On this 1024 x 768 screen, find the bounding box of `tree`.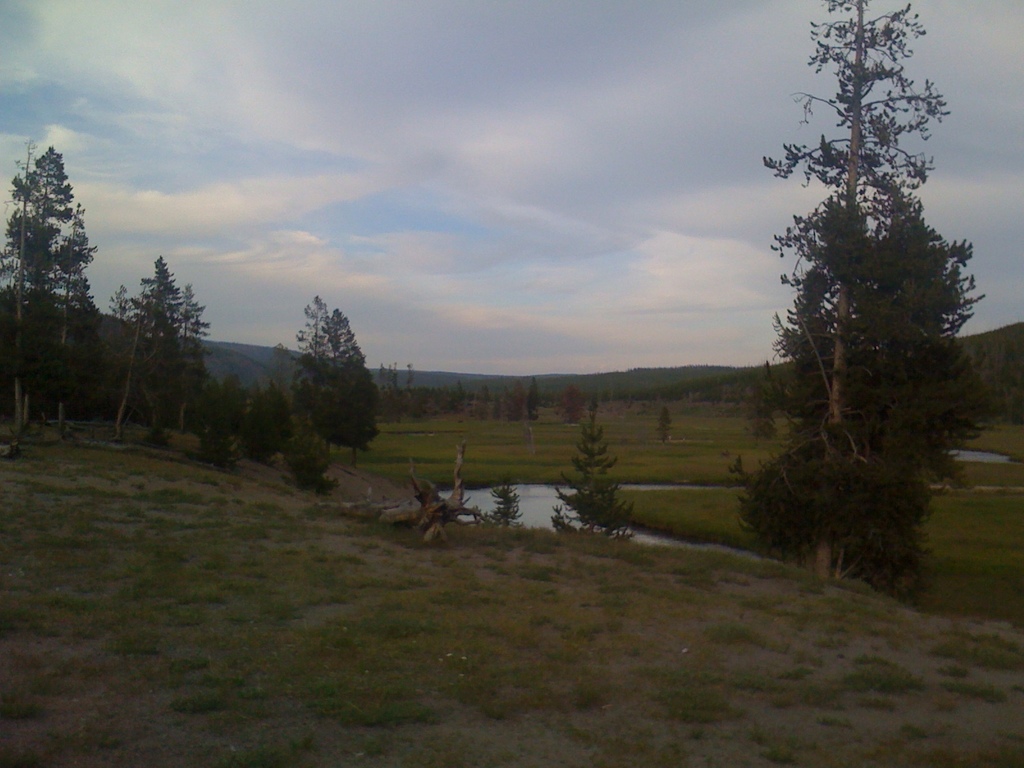
Bounding box: box=[38, 218, 99, 436].
